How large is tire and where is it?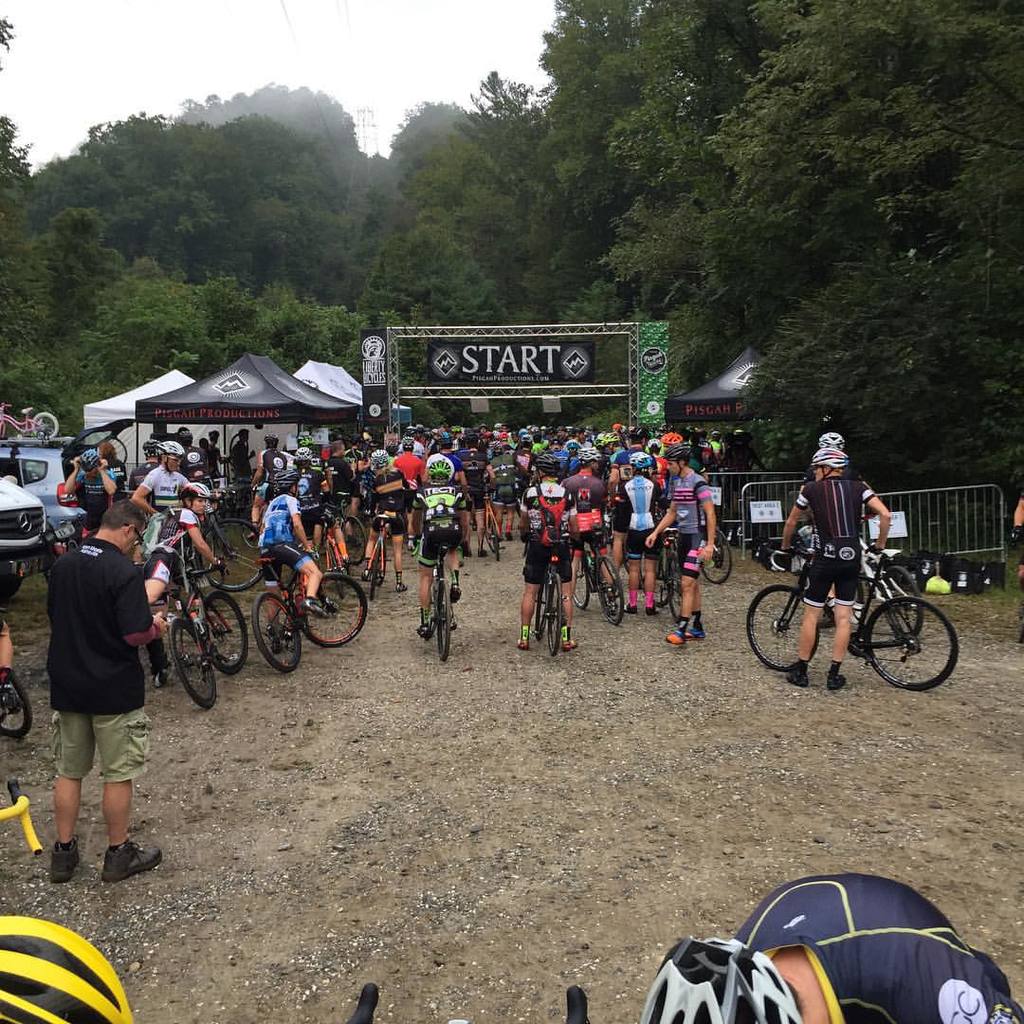
Bounding box: l=651, t=555, r=669, b=608.
